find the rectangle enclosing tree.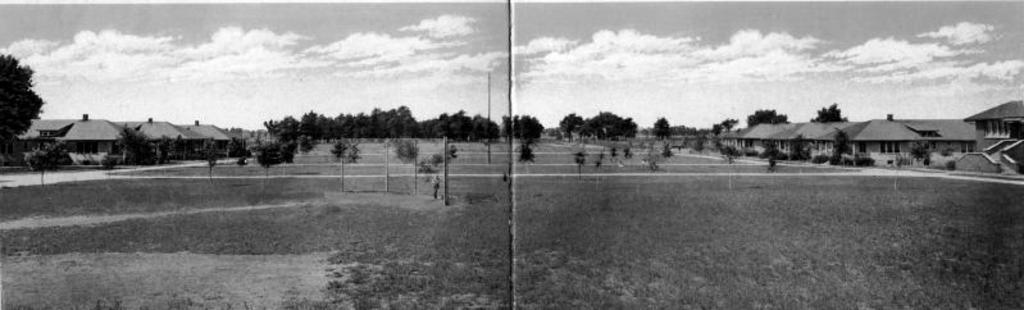
31:136:69:177.
